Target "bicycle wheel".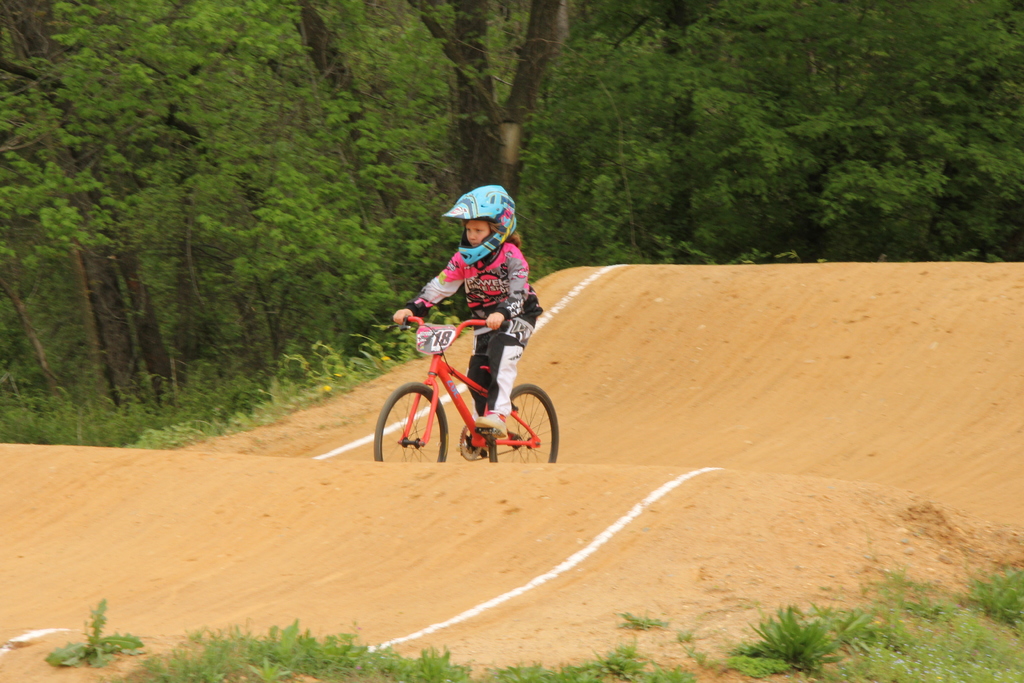
Target region: select_region(372, 382, 449, 462).
